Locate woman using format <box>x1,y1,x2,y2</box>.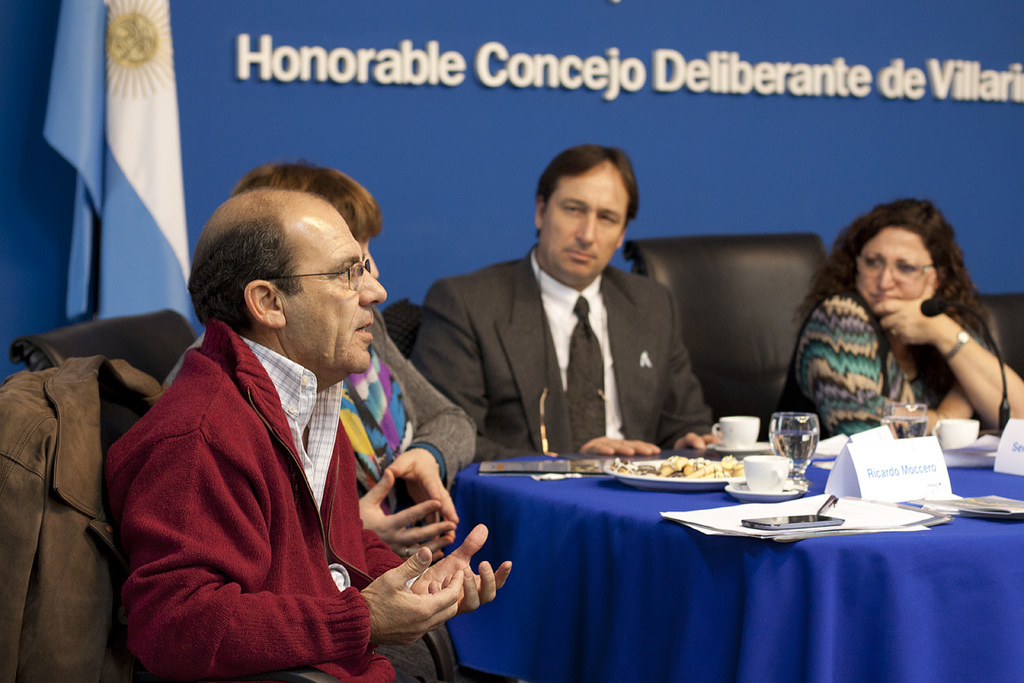
<box>770,202,1023,435</box>.
